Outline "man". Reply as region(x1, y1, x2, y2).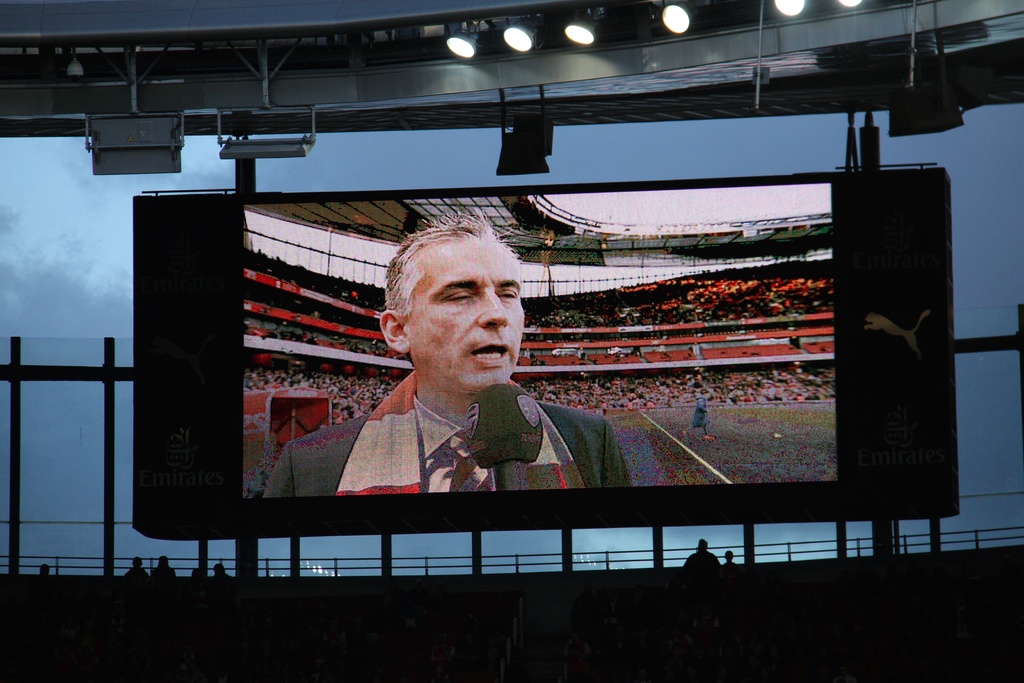
region(307, 229, 606, 513).
